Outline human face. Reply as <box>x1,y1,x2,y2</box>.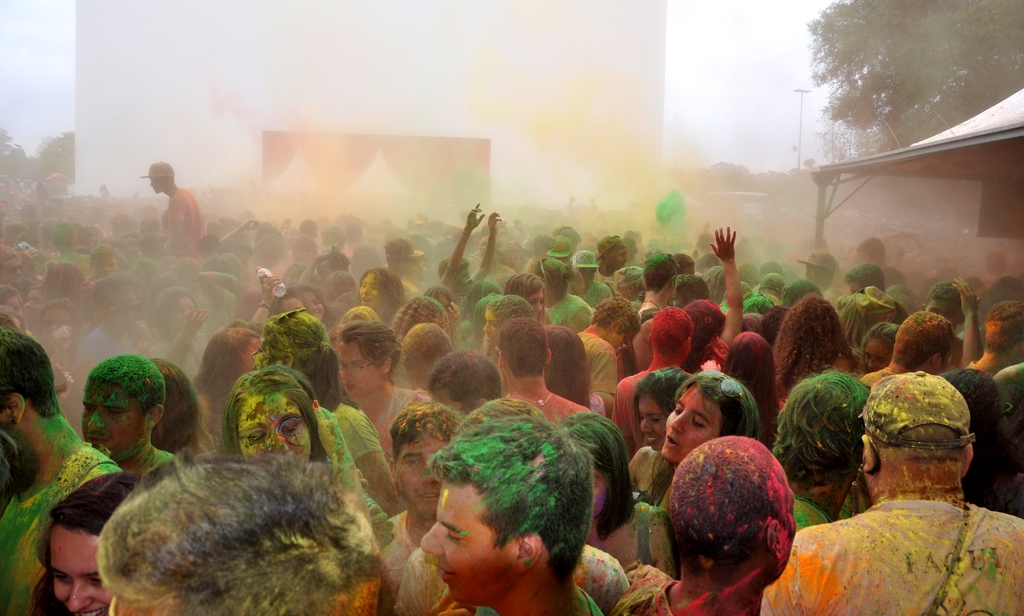
<box>110,291,144,325</box>.
